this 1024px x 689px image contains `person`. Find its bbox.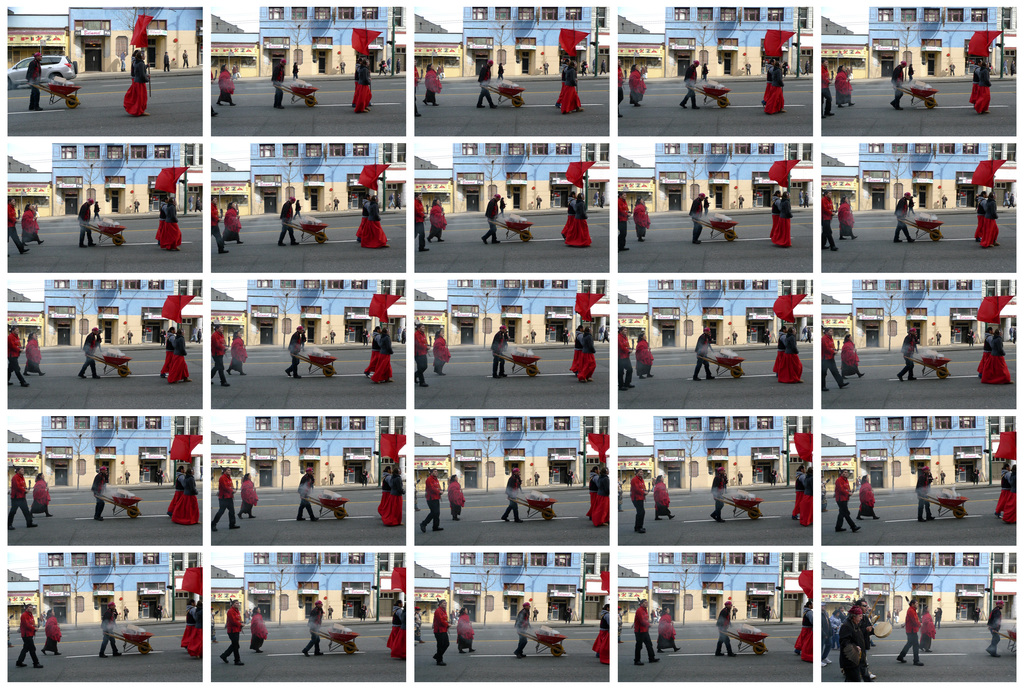
locate(374, 61, 388, 78).
